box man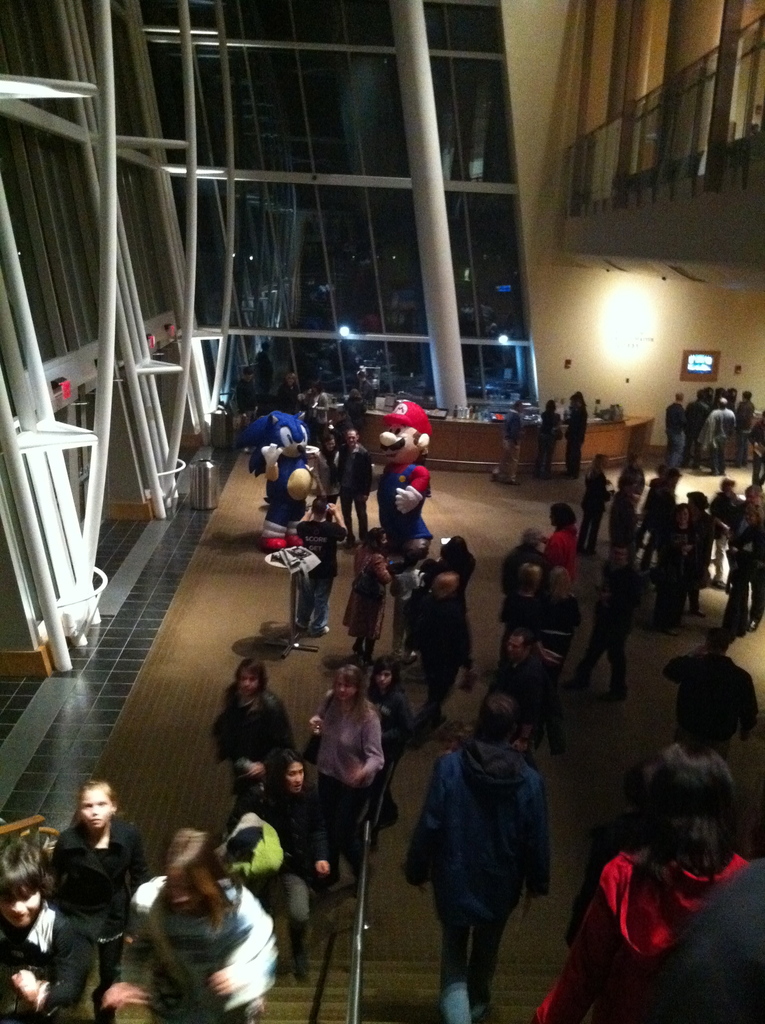
l=336, t=426, r=376, b=543
